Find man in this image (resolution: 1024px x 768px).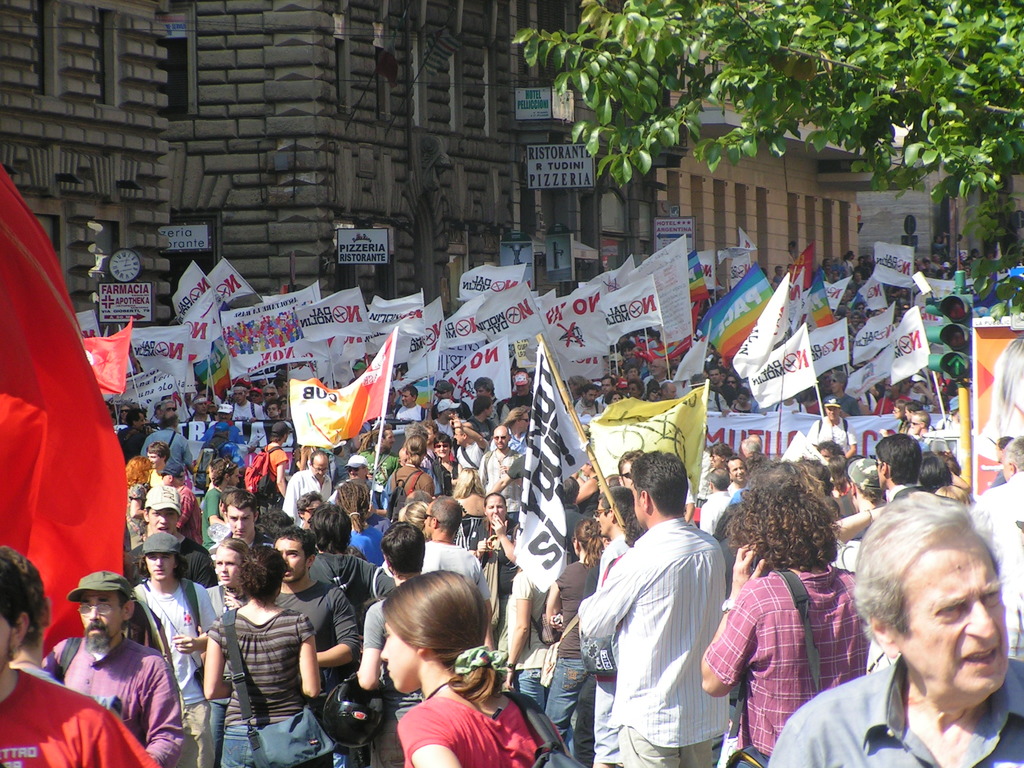
<region>308, 500, 395, 618</region>.
